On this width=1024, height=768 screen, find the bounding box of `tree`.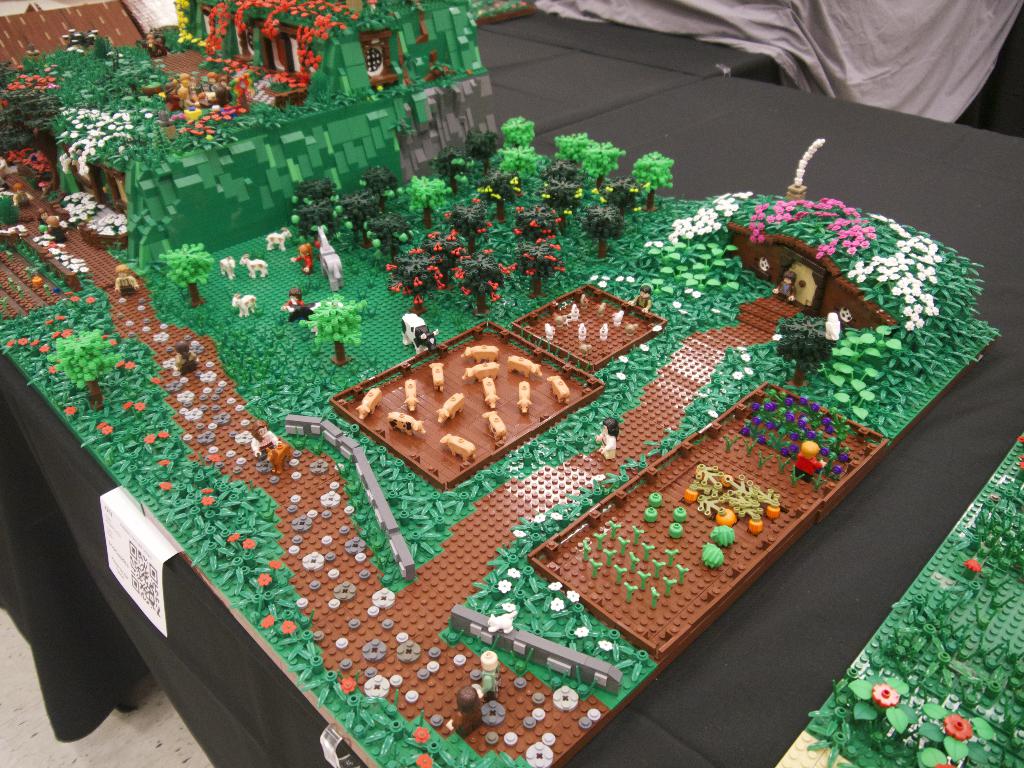
Bounding box: Rect(296, 204, 337, 242).
